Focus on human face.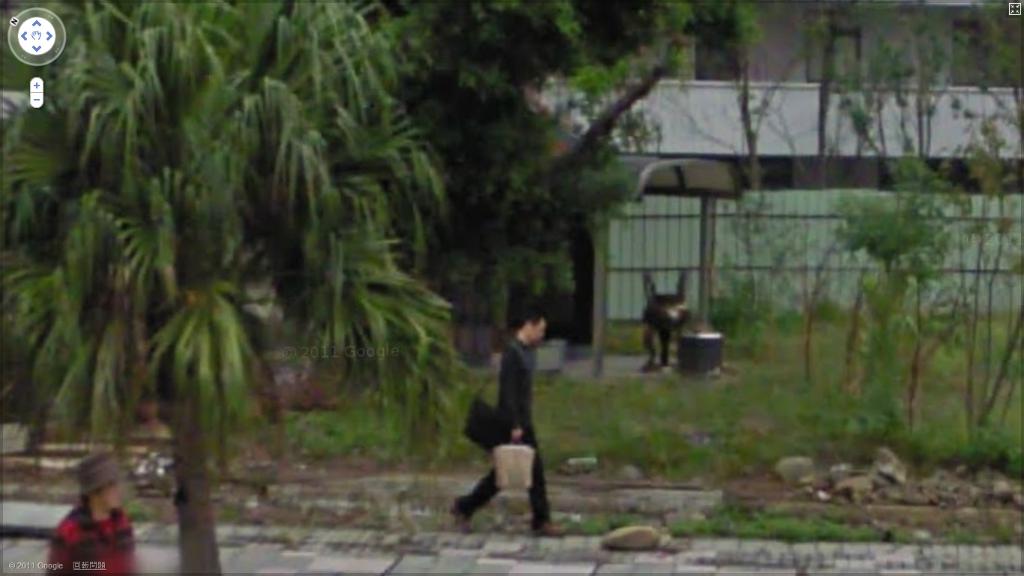
Focused at pyautogui.locateOnScreen(529, 320, 546, 342).
